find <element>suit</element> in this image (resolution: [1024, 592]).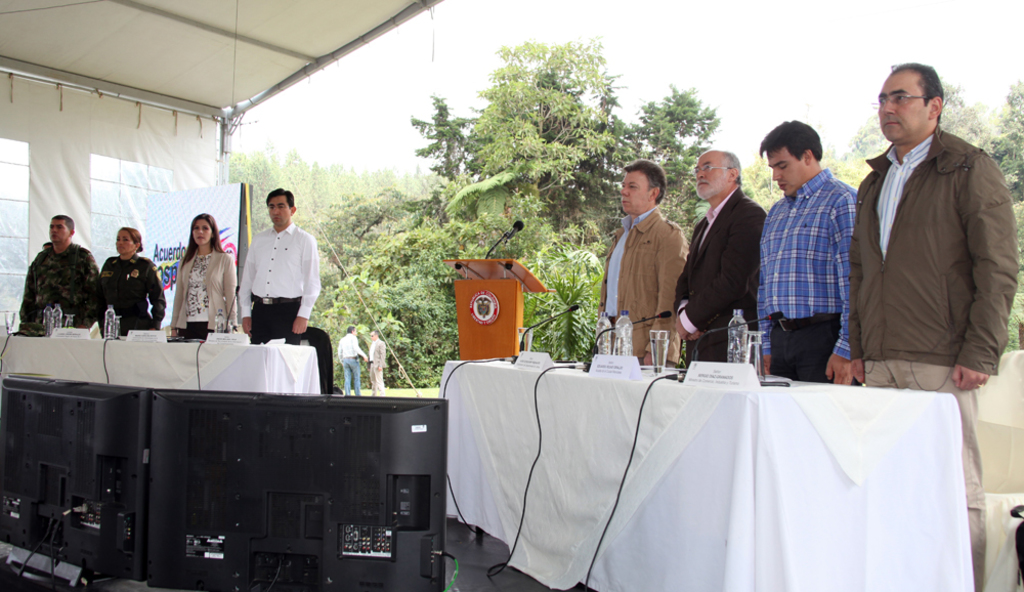
detection(687, 138, 776, 361).
